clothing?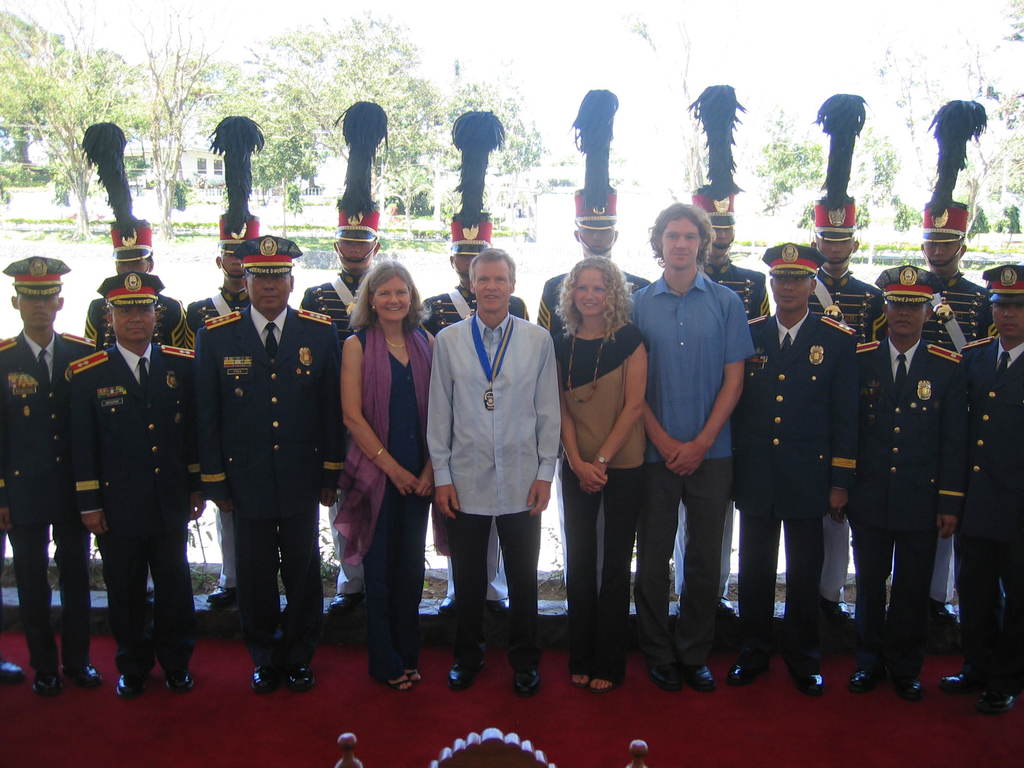
[x1=62, y1=336, x2=201, y2=666]
